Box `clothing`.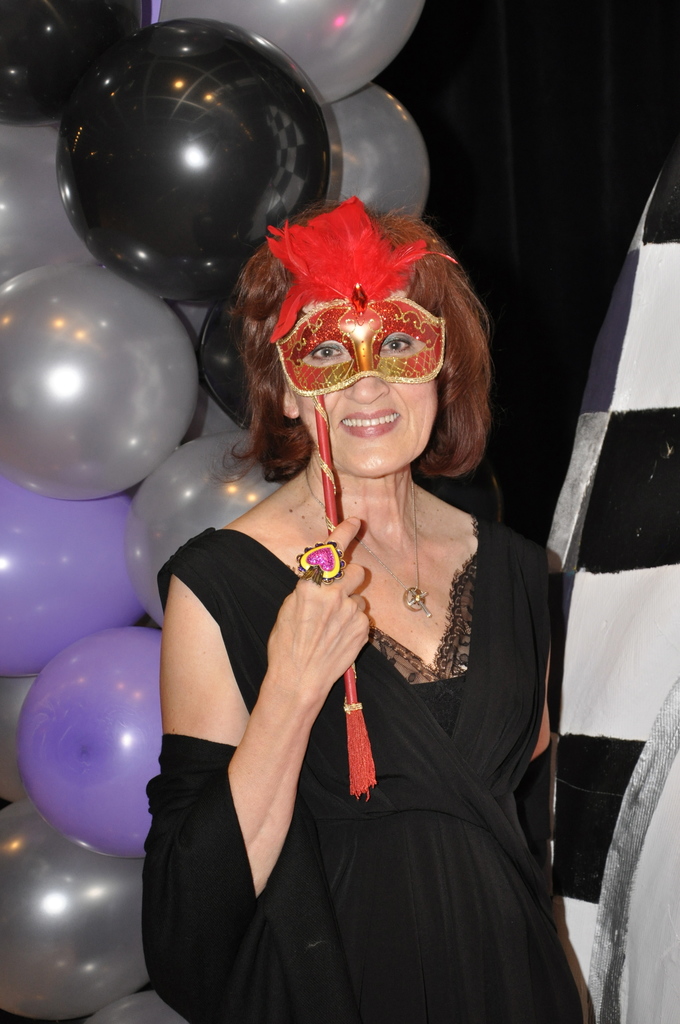
{"left": 129, "top": 523, "right": 587, "bottom": 1020}.
